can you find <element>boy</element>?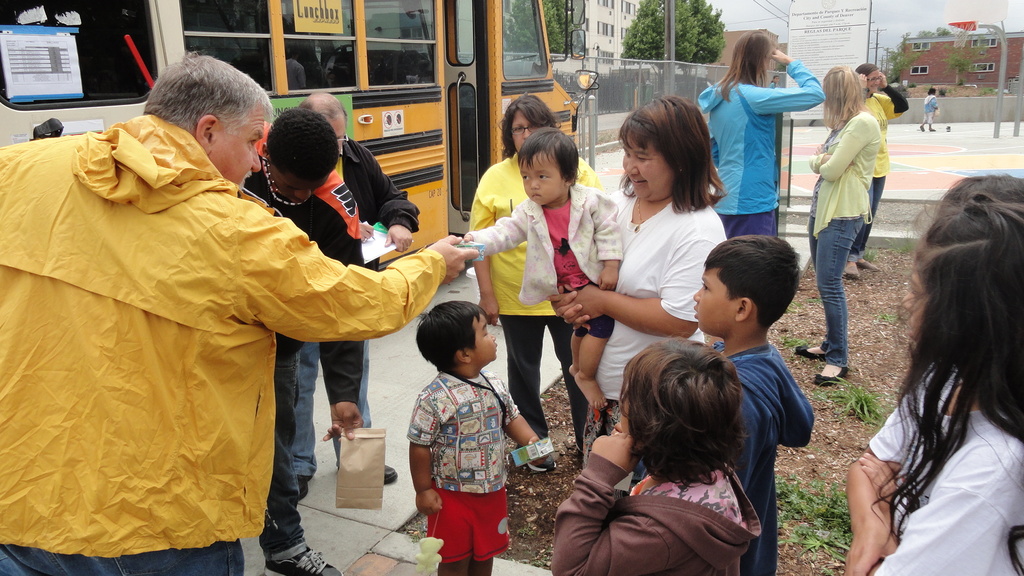
Yes, bounding box: BBox(449, 122, 624, 420).
